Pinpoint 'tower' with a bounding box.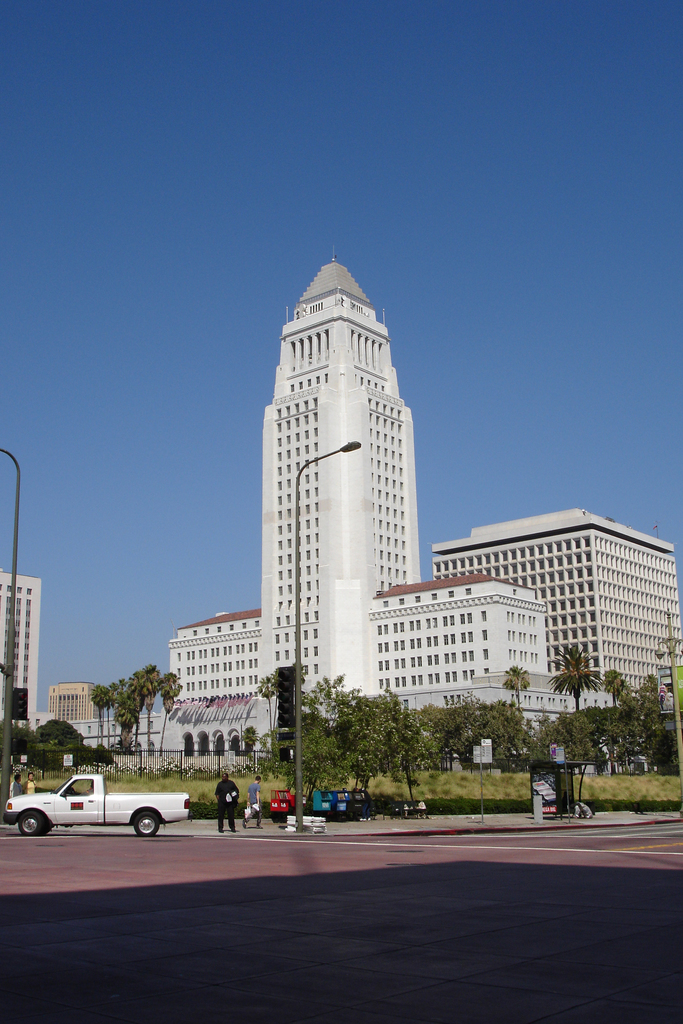
<bbox>44, 676, 107, 736</bbox>.
